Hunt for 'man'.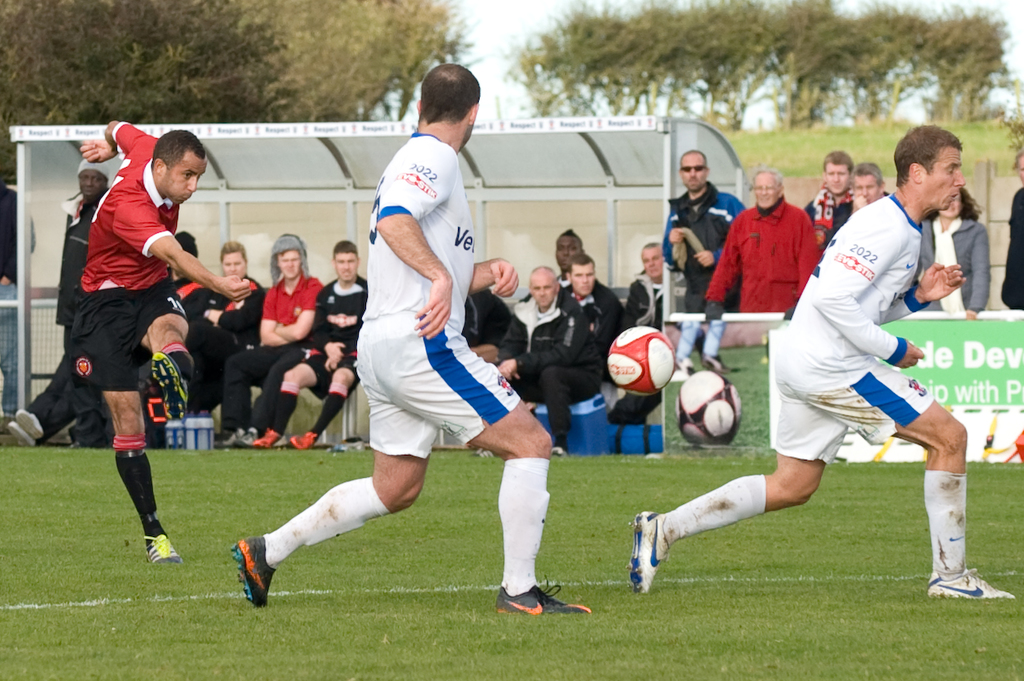
Hunted down at bbox(6, 231, 221, 447).
